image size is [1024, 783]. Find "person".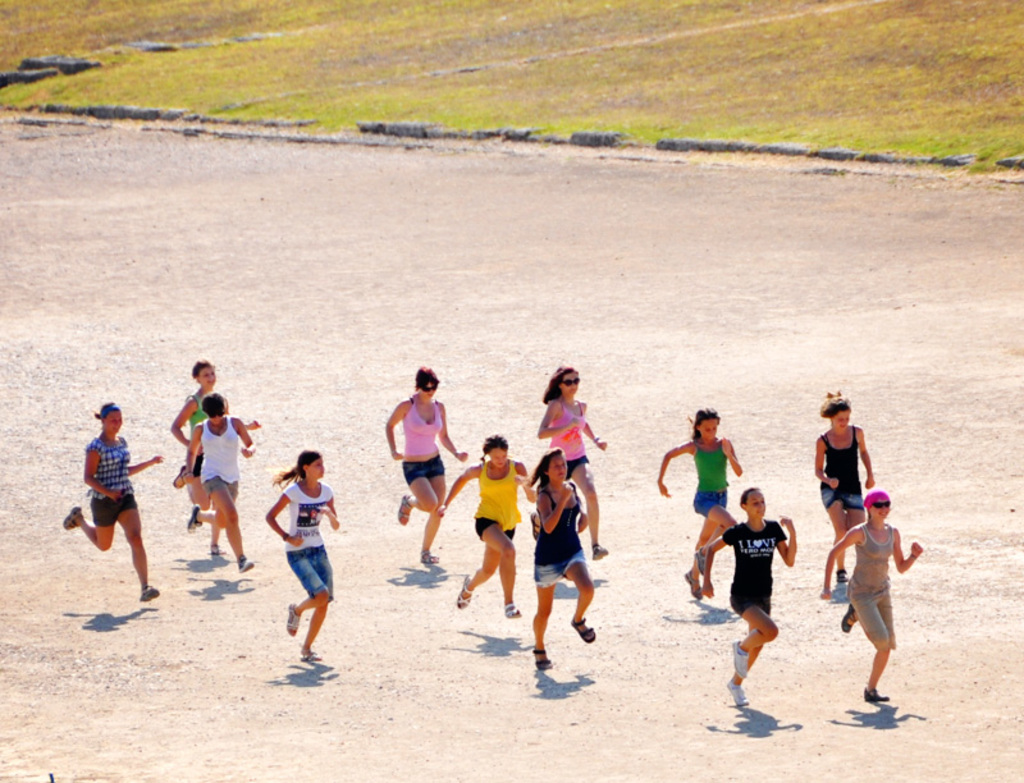
(left=262, top=438, right=342, bottom=660).
